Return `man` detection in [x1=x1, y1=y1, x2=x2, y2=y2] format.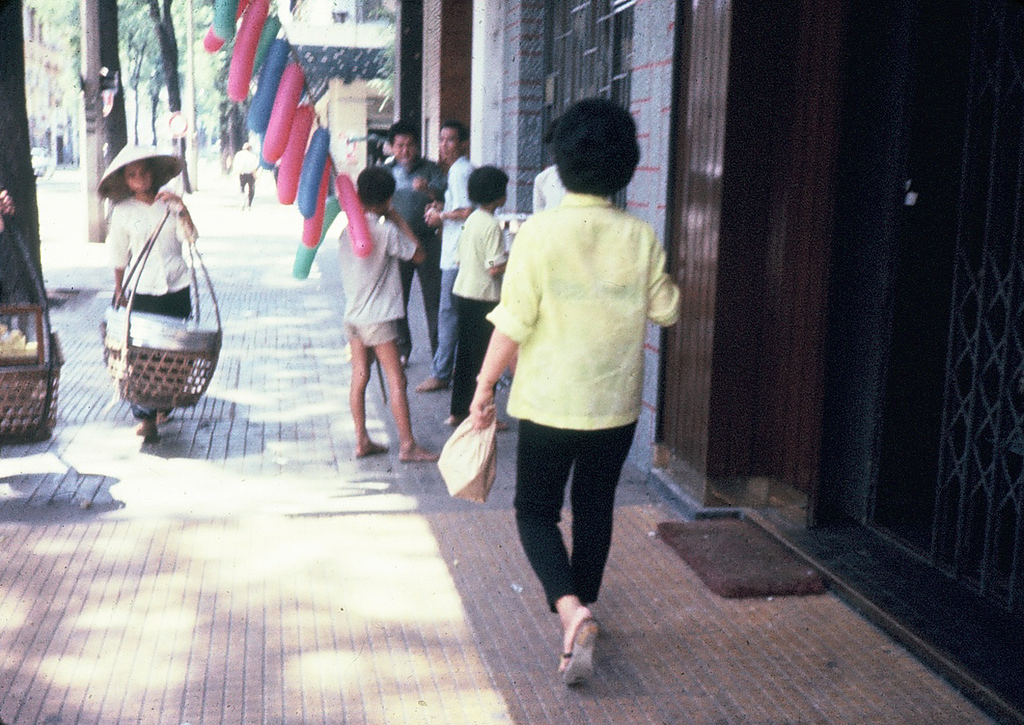
[x1=229, y1=140, x2=254, y2=208].
